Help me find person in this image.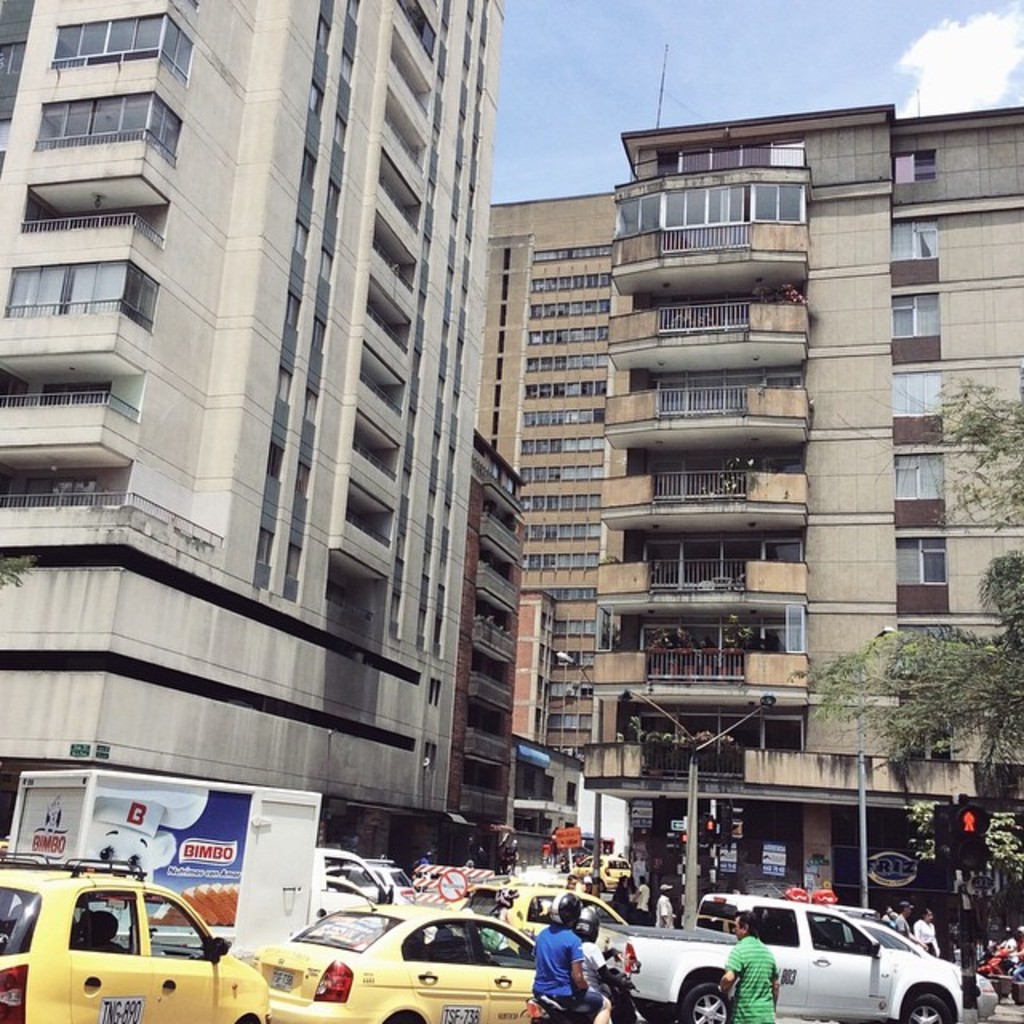
Found it: bbox=[530, 896, 614, 1022].
